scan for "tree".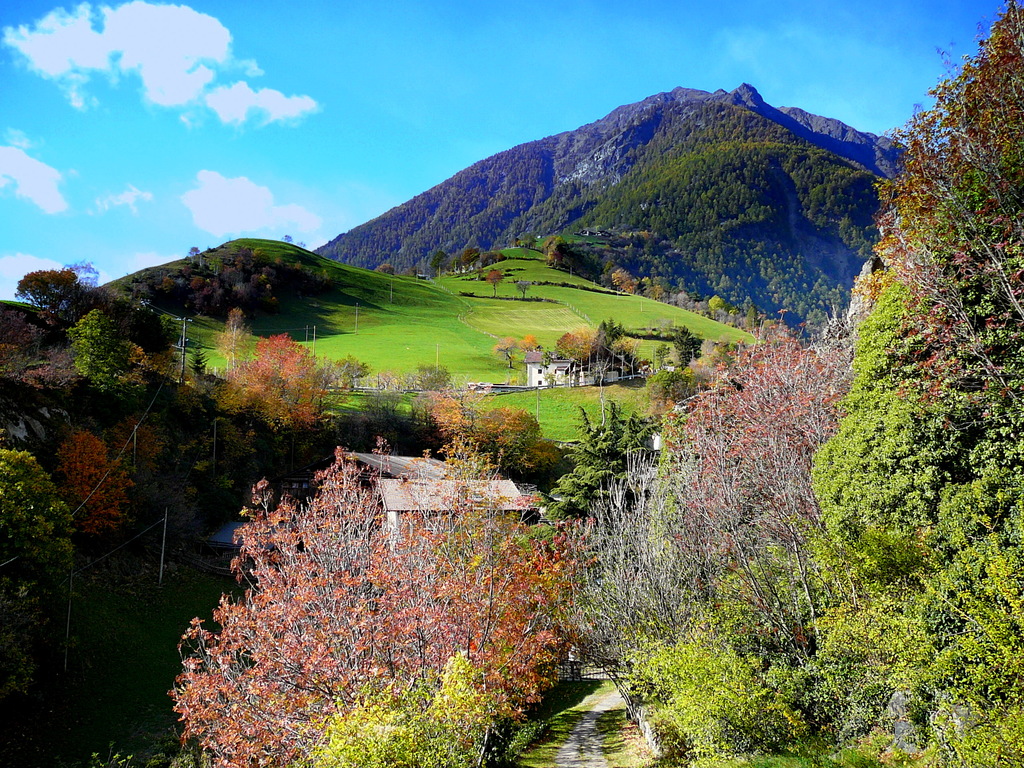
Scan result: box=[196, 331, 366, 446].
